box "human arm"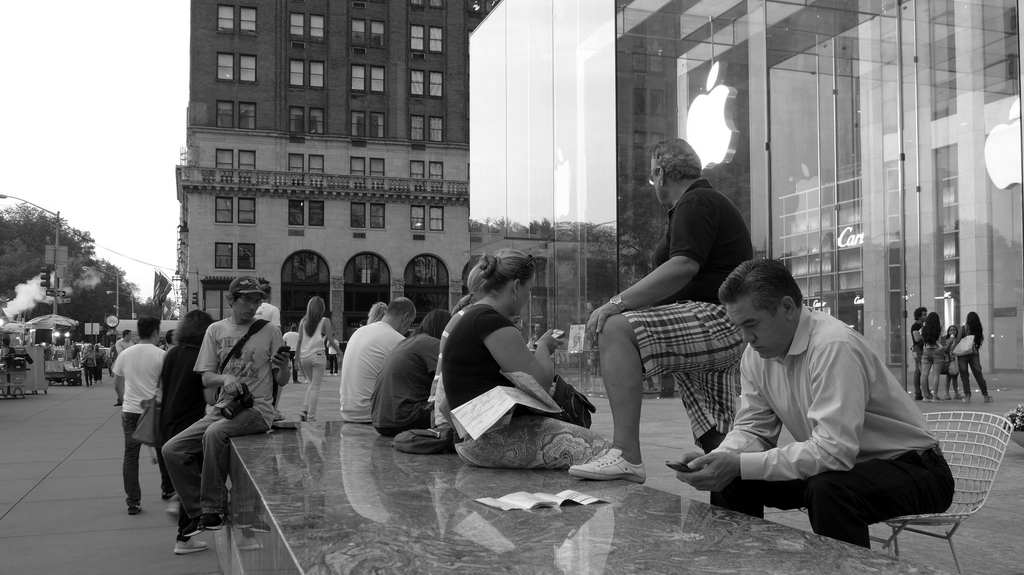
(x1=674, y1=338, x2=870, y2=497)
